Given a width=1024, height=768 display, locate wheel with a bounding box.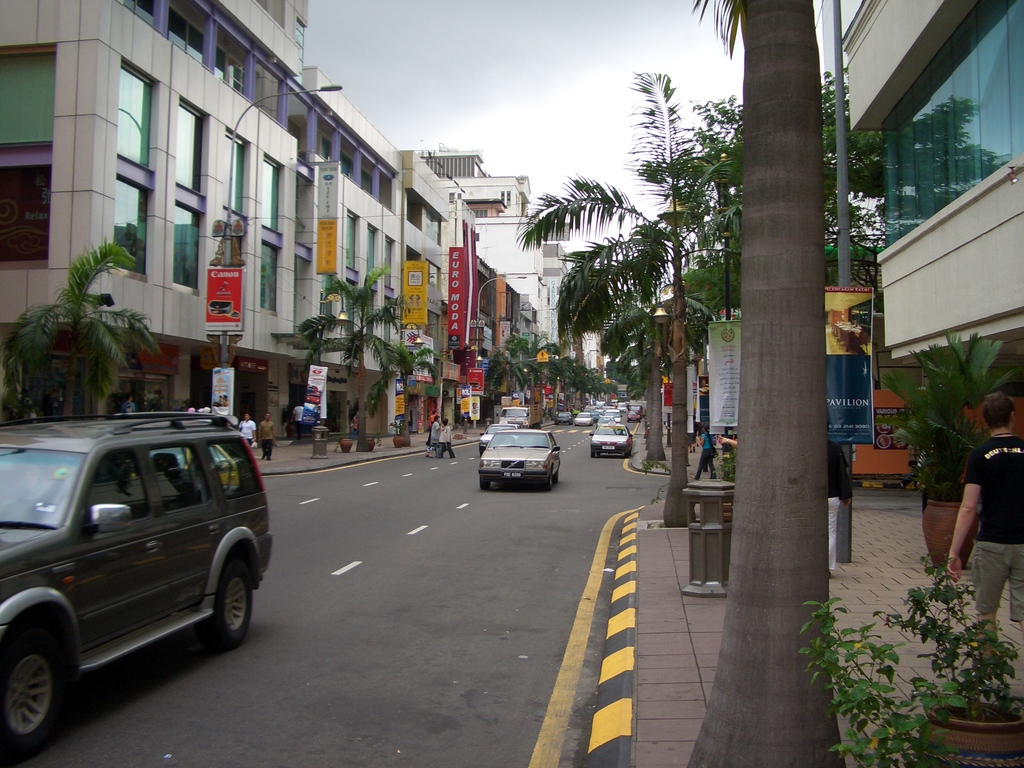
Located: <box>2,622,60,757</box>.
